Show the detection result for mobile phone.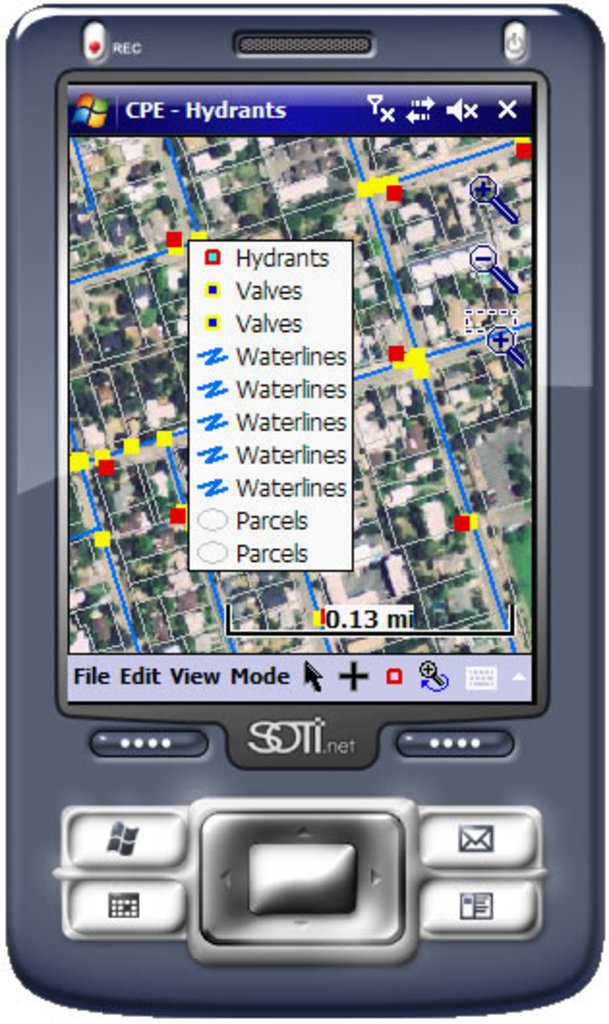
x1=8 y1=10 x2=608 y2=1022.
